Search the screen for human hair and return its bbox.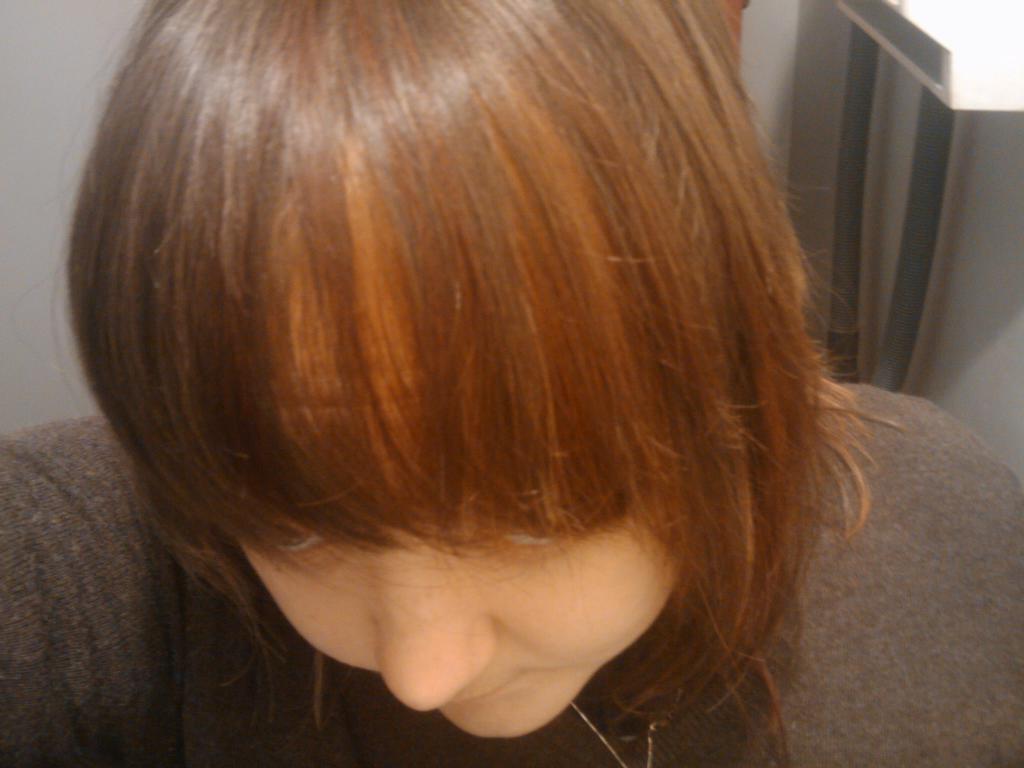
Found: <box>51,0,906,767</box>.
